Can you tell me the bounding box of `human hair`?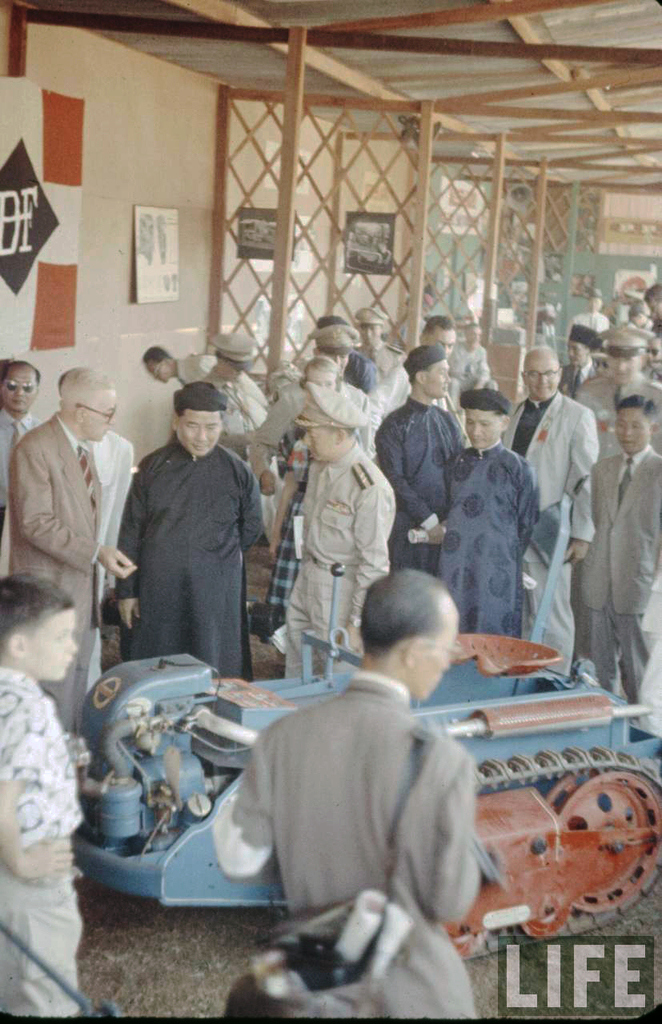
(0,571,80,659).
